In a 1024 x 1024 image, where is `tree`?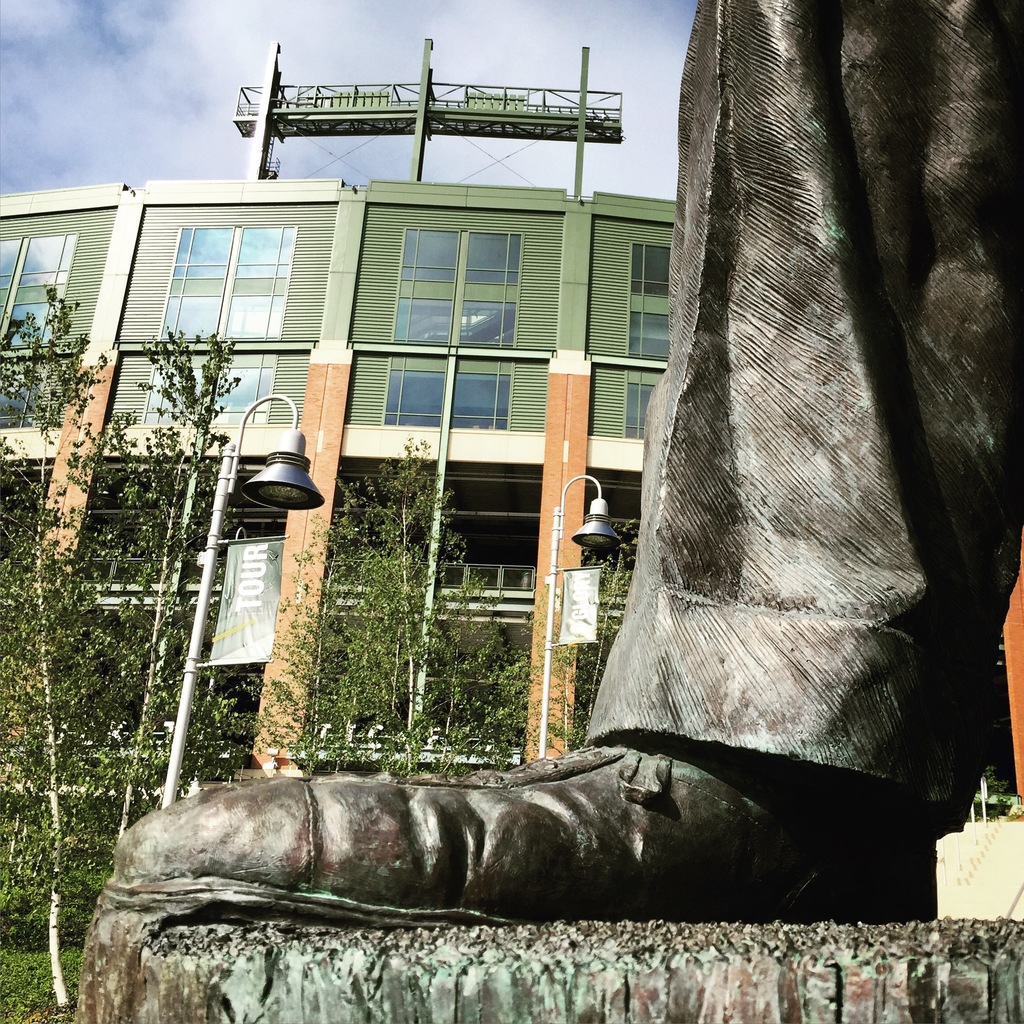
<box>0,277,311,1021</box>.
